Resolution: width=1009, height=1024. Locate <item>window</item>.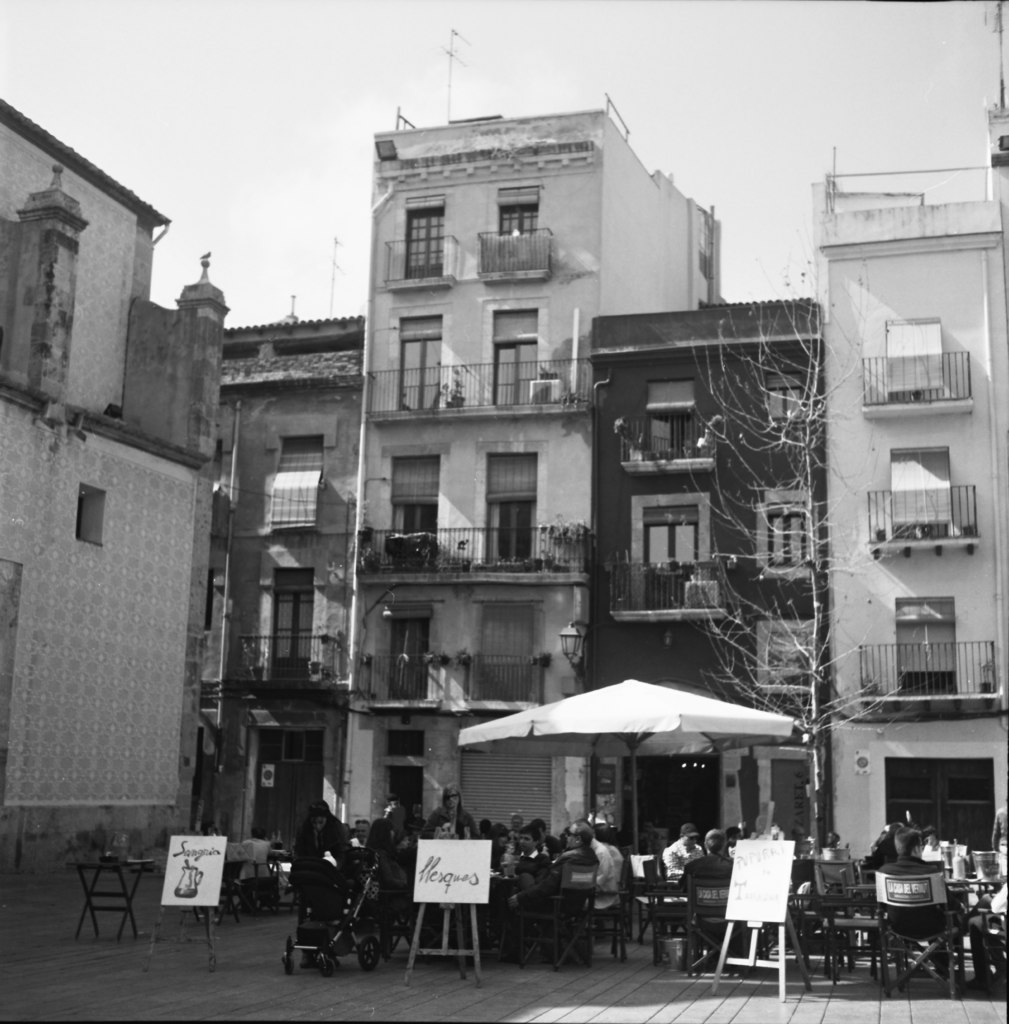
pyautogui.locateOnScreen(234, 546, 311, 692).
